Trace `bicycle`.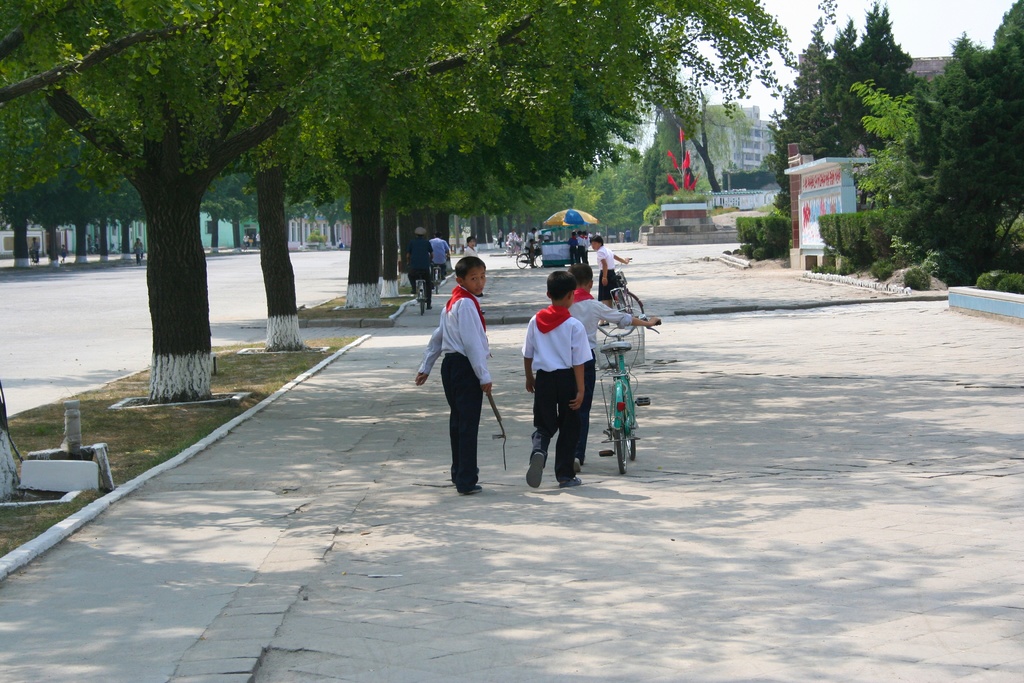
Traced to [512, 244, 542, 268].
